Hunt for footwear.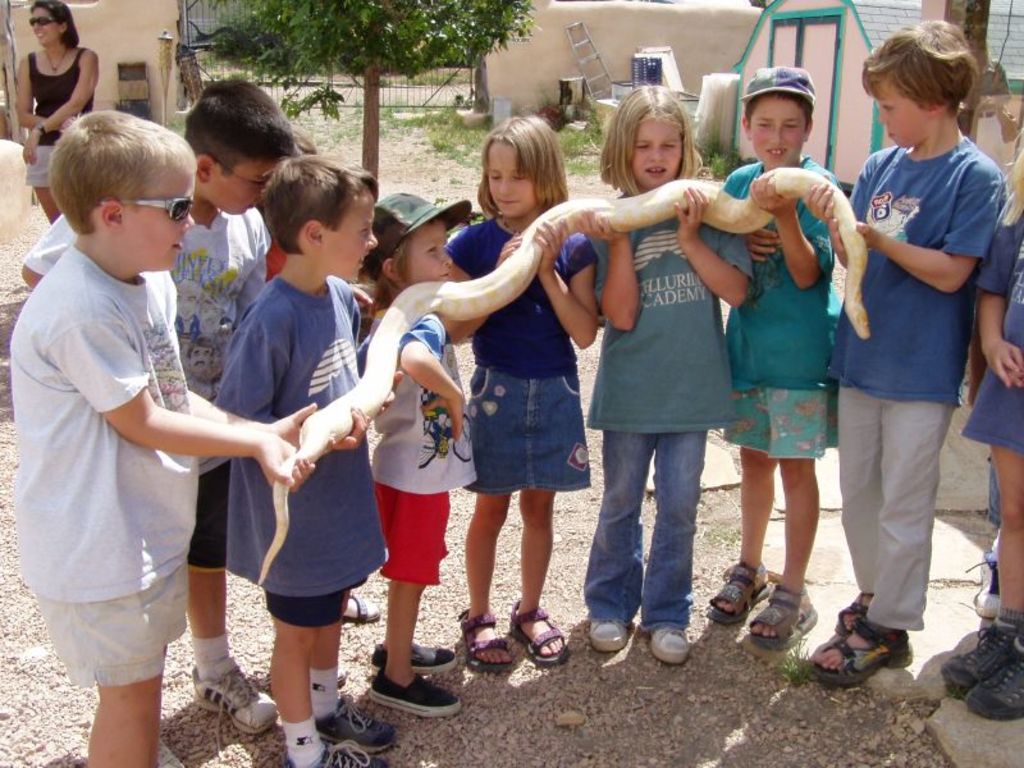
Hunted down at box=[645, 623, 696, 667].
